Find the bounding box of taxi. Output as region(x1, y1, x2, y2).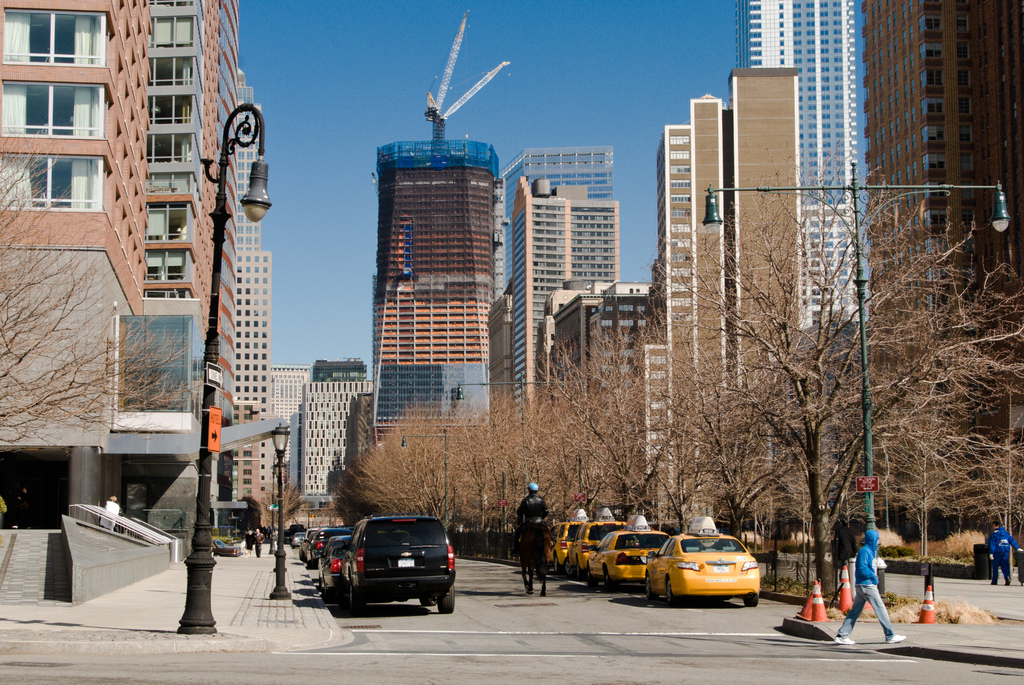
region(650, 531, 769, 608).
